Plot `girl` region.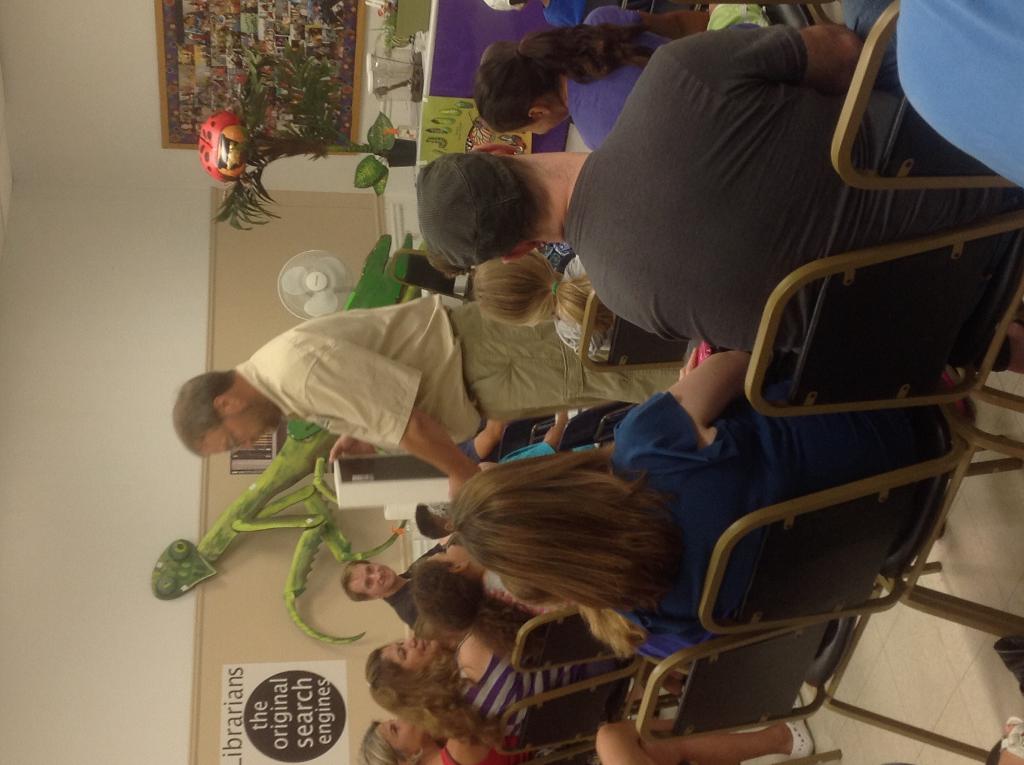
Plotted at (474,255,602,363).
